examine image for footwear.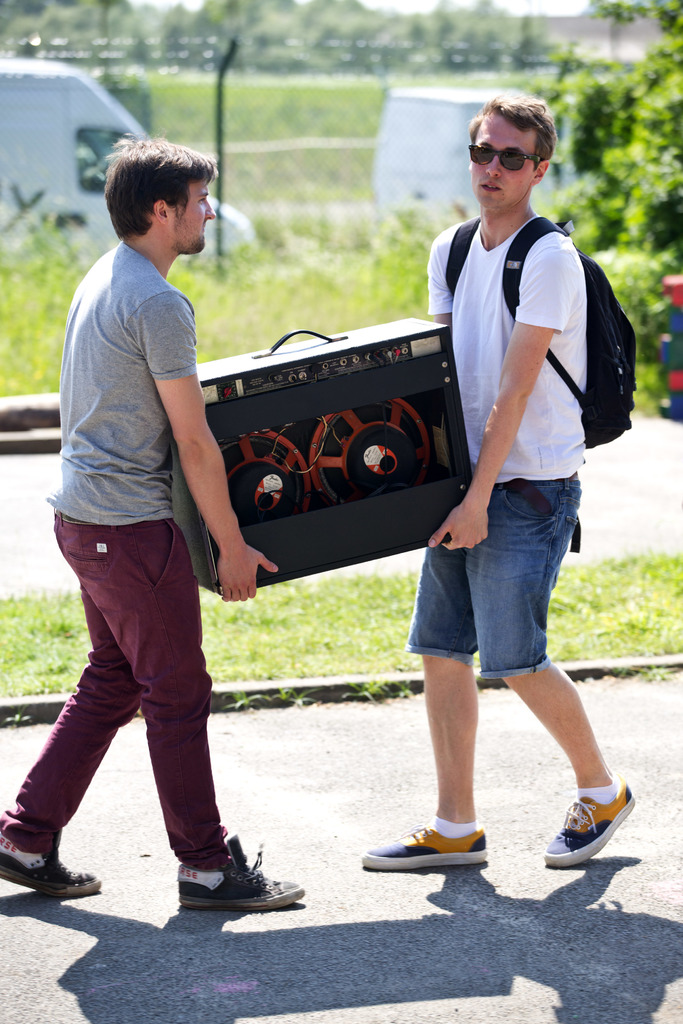
Examination result: {"x1": 543, "y1": 781, "x2": 634, "y2": 872}.
